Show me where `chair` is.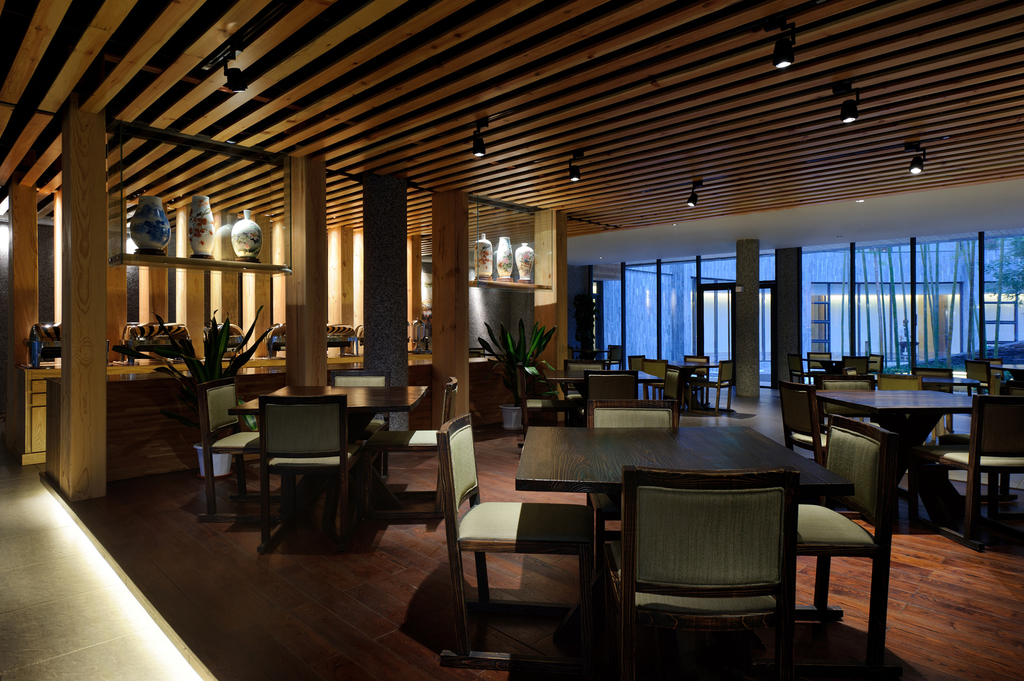
`chair` is at 380, 374, 460, 514.
